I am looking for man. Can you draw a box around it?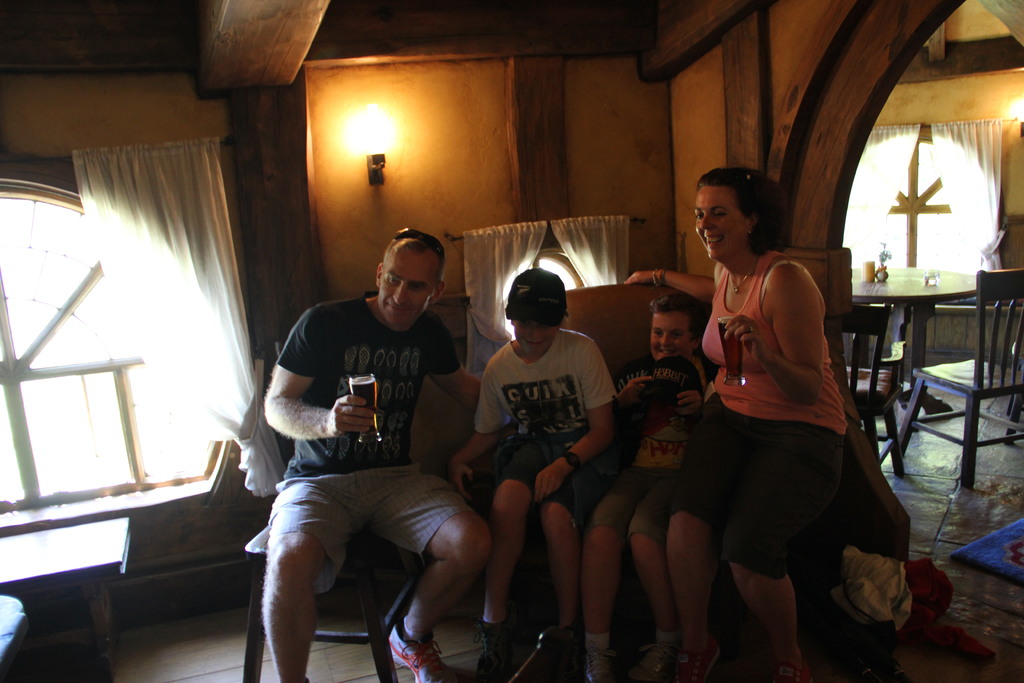
Sure, the bounding box is region(262, 227, 490, 682).
